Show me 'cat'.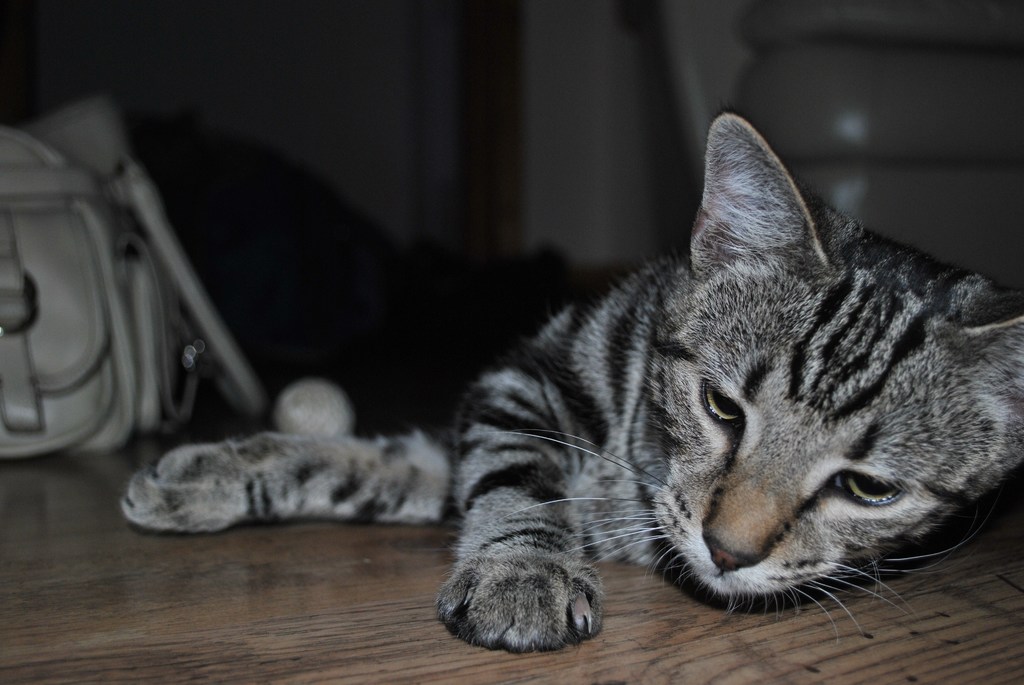
'cat' is here: x1=122, y1=106, x2=1023, y2=649.
